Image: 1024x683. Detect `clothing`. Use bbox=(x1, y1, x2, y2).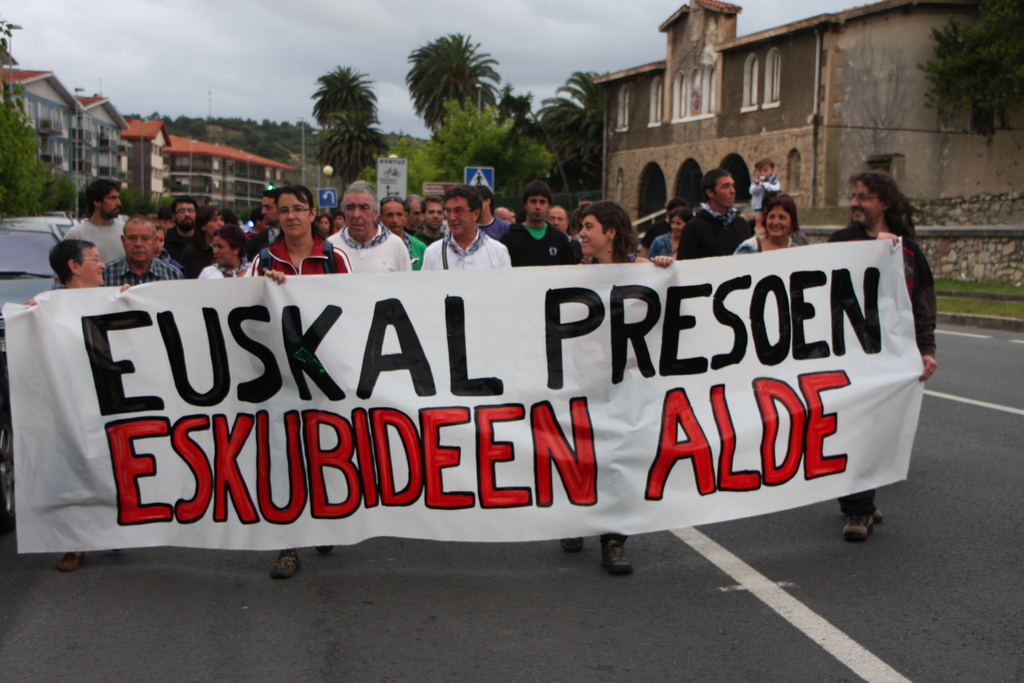
bbox=(398, 227, 428, 274).
